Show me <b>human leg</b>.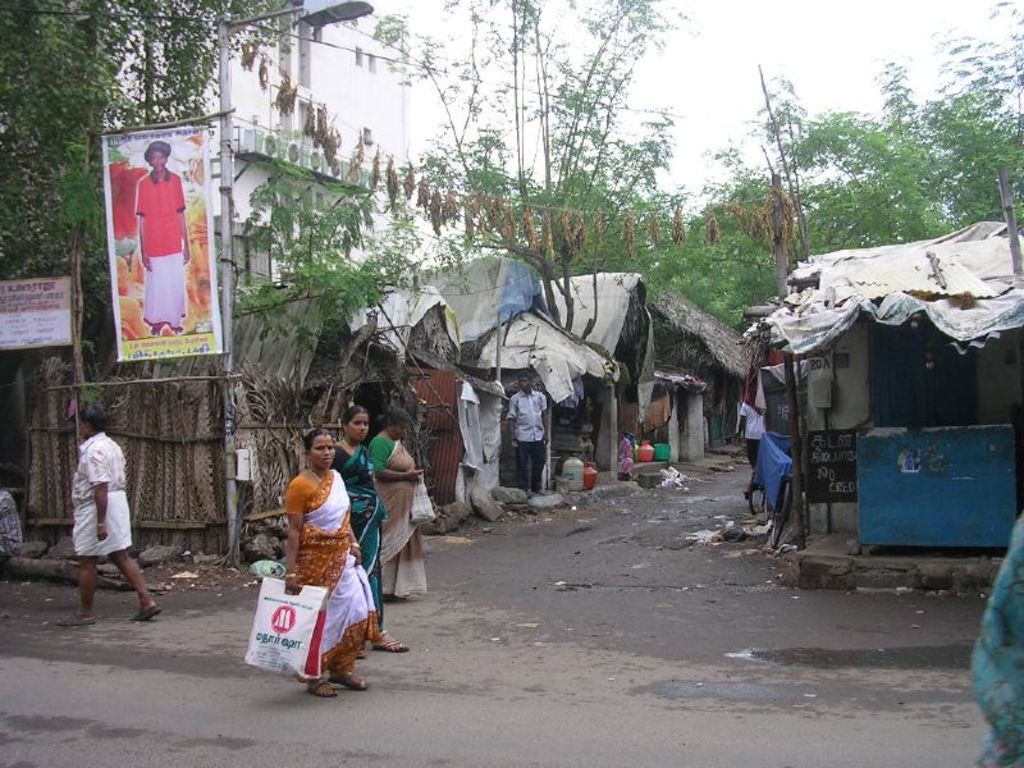
<b>human leg</b> is here: l=516, t=435, r=531, b=493.
